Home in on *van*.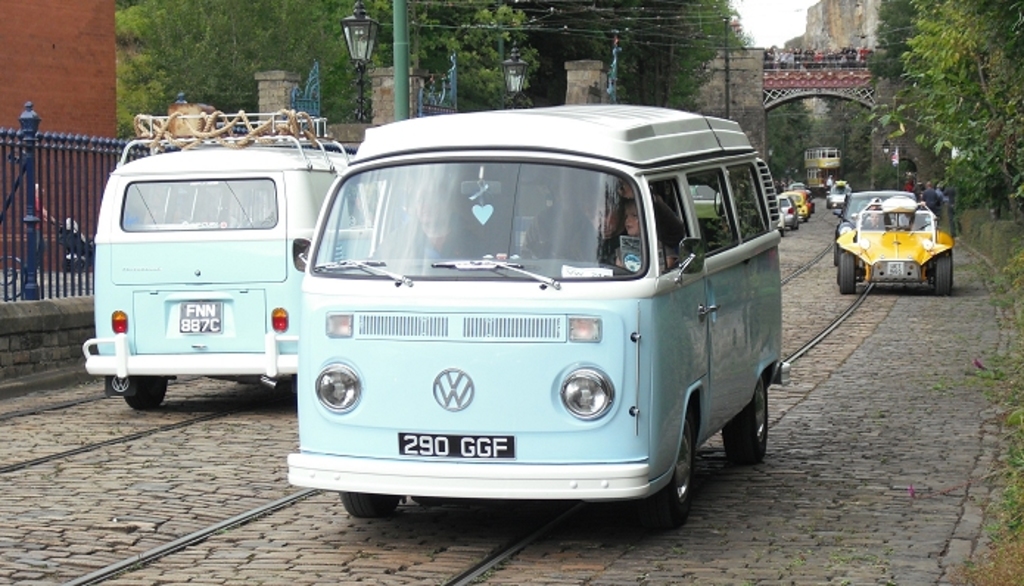
Homed in at box=[286, 100, 794, 523].
